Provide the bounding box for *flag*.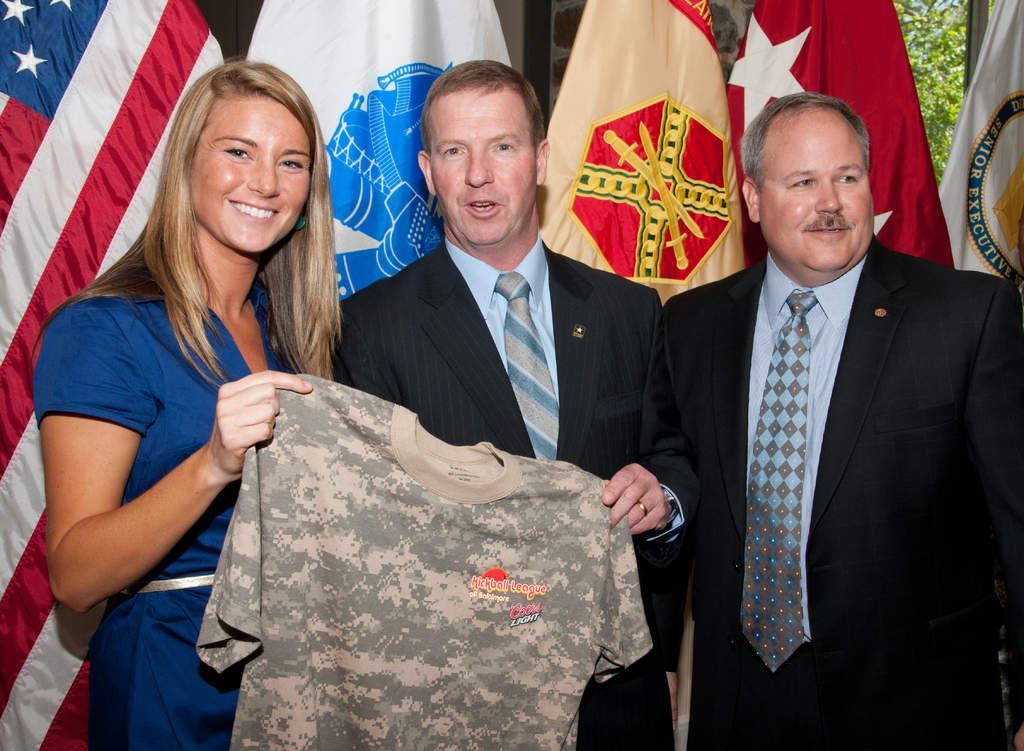
Rect(934, 0, 1023, 287).
